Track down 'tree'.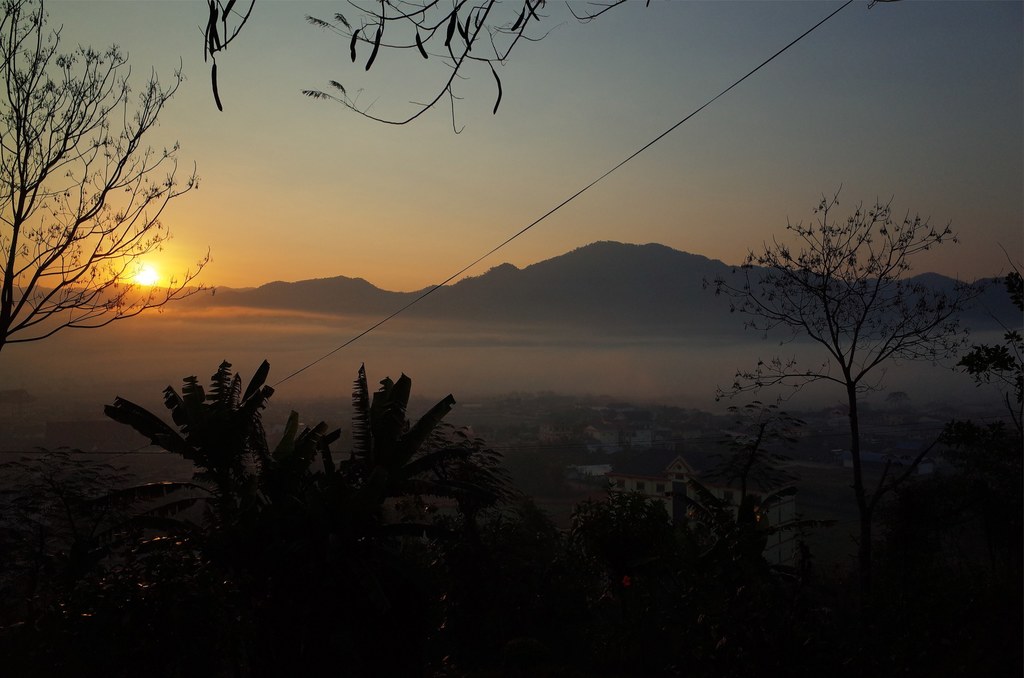
Tracked to 712:143:981:558.
